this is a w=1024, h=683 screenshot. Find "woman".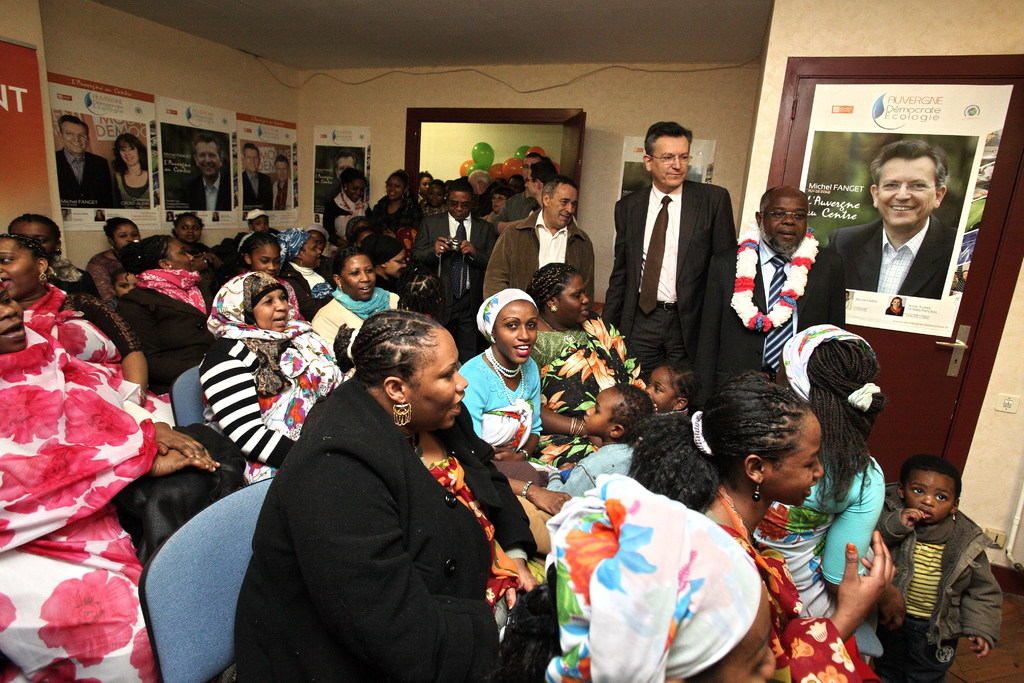
Bounding box: x1=0 y1=265 x2=220 y2=682.
